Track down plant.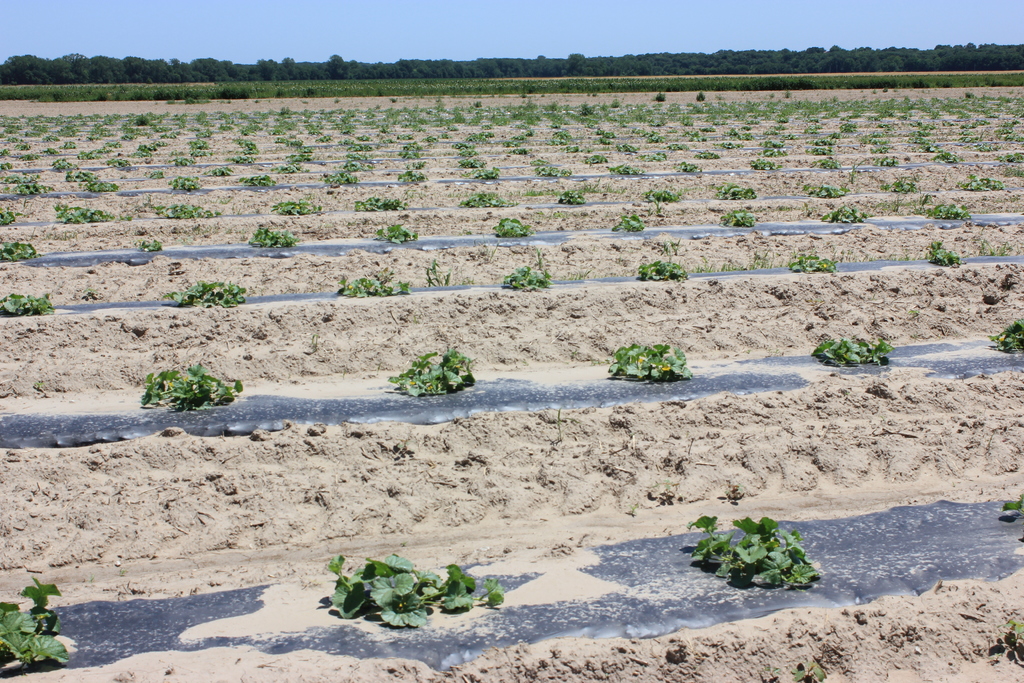
Tracked to [x1=891, y1=174, x2=913, y2=193].
